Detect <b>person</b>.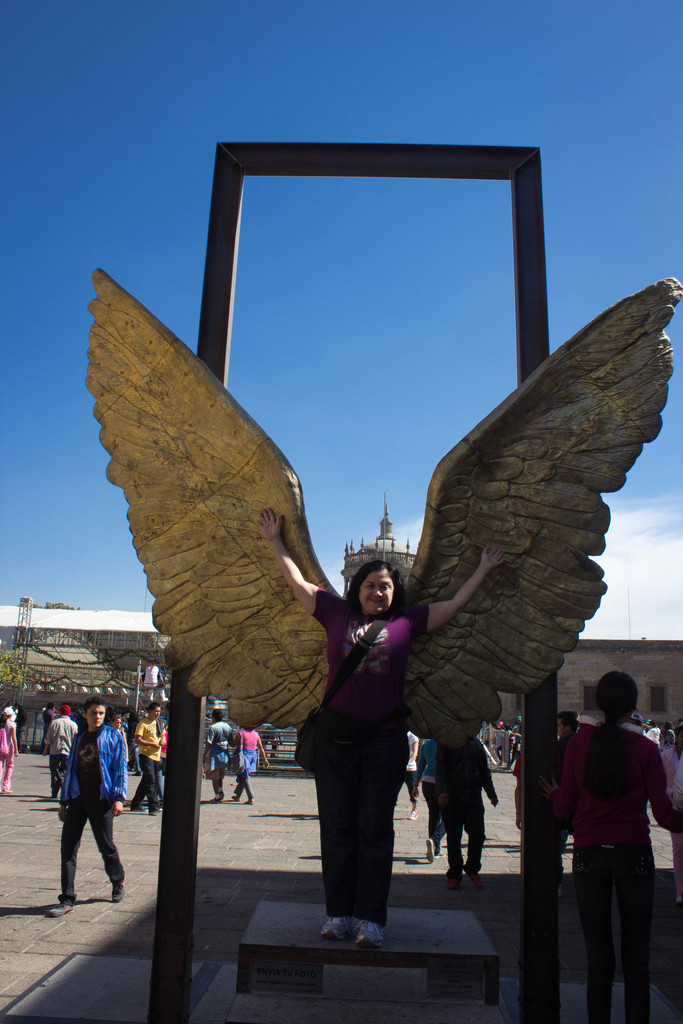
Detected at [x1=204, y1=701, x2=232, y2=806].
